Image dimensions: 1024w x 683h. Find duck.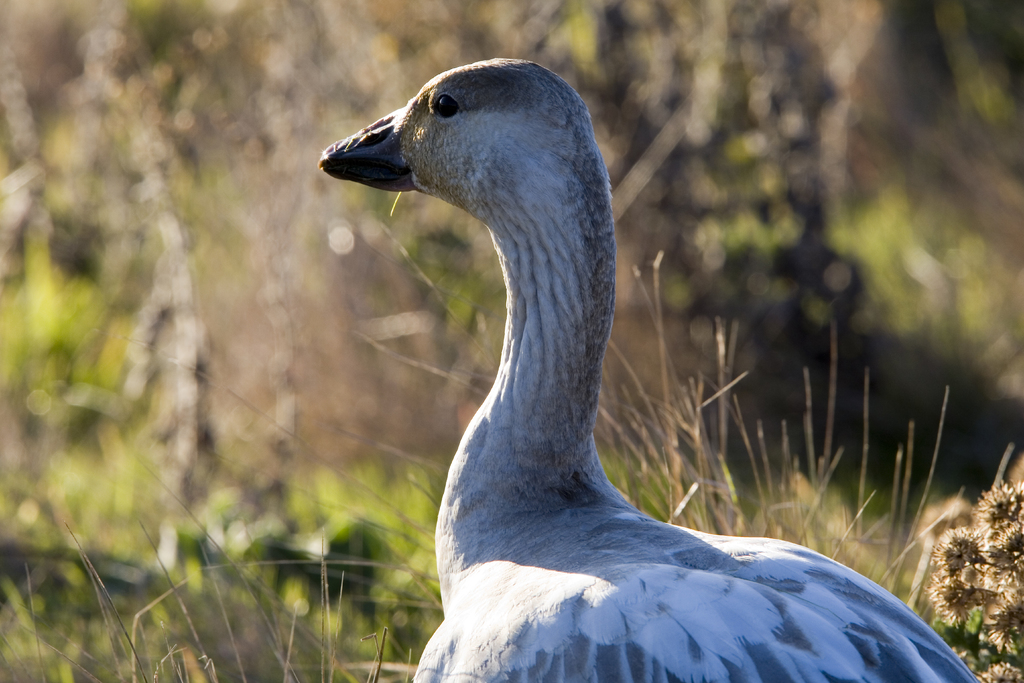
323,74,996,682.
